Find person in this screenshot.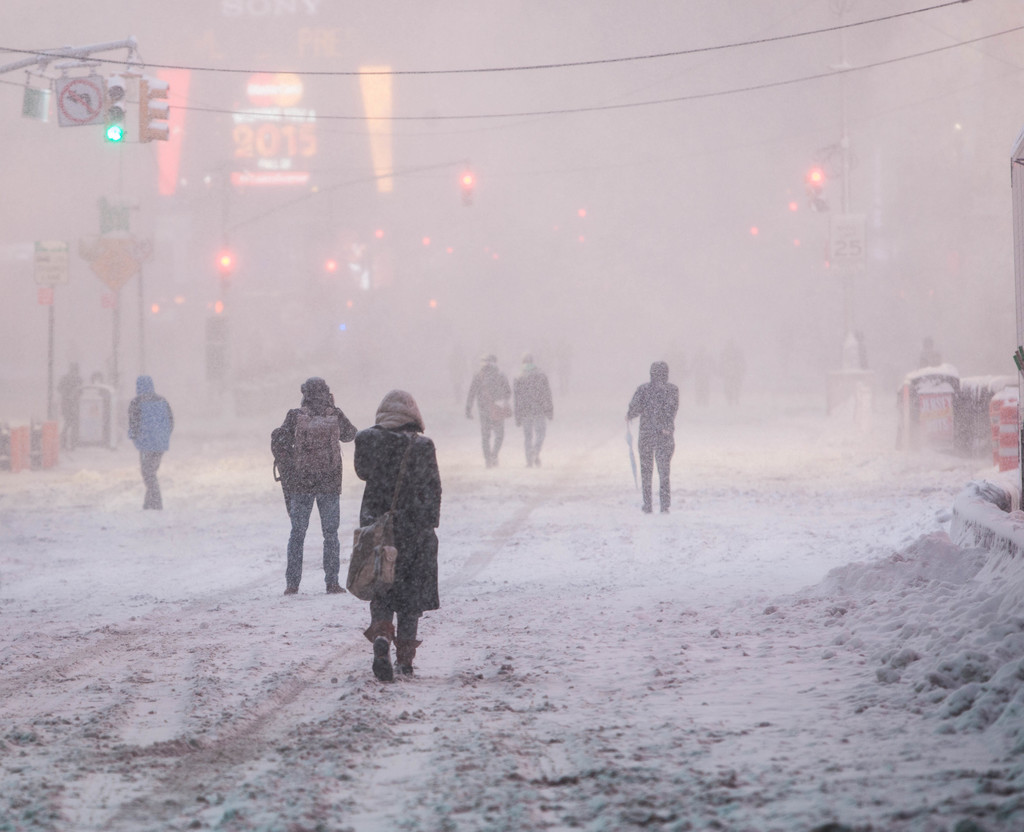
The bounding box for person is pyautogui.locateOnScreen(281, 374, 357, 597).
